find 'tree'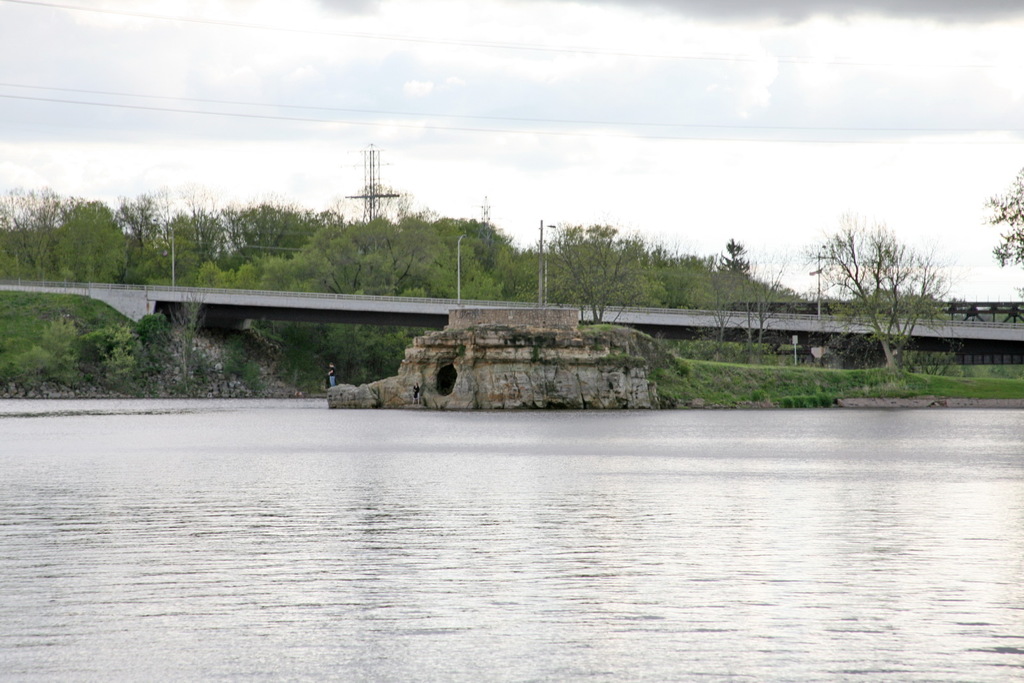
Rect(111, 190, 166, 268)
